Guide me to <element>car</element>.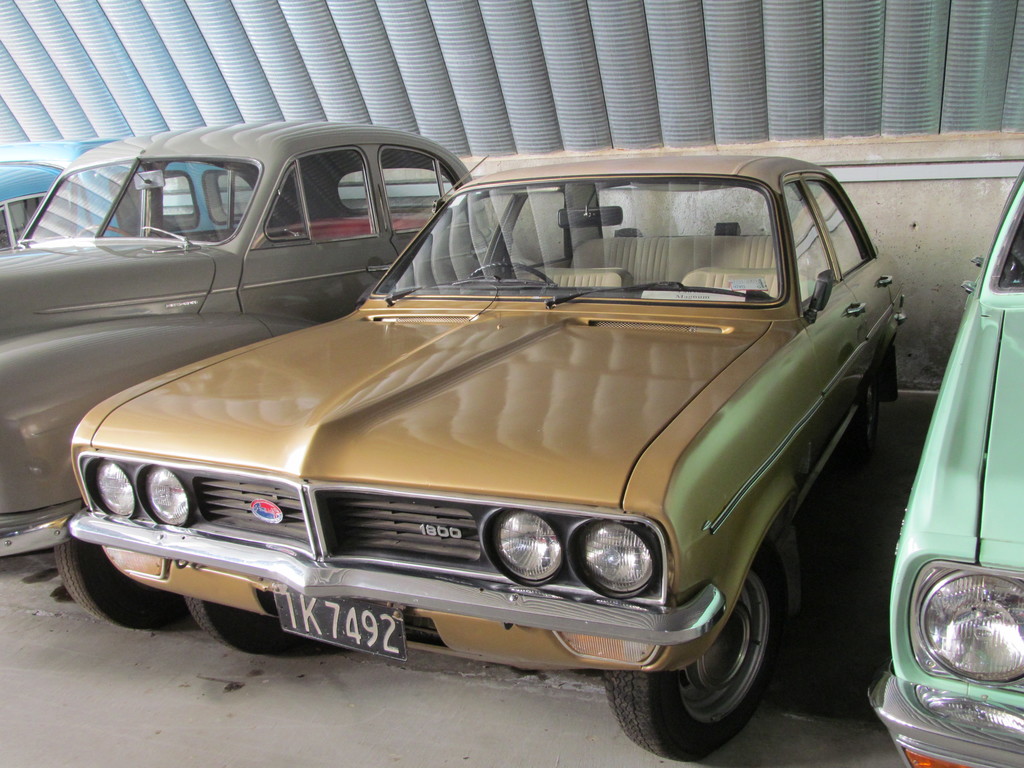
Guidance: <bbox>0, 140, 261, 252</bbox>.
